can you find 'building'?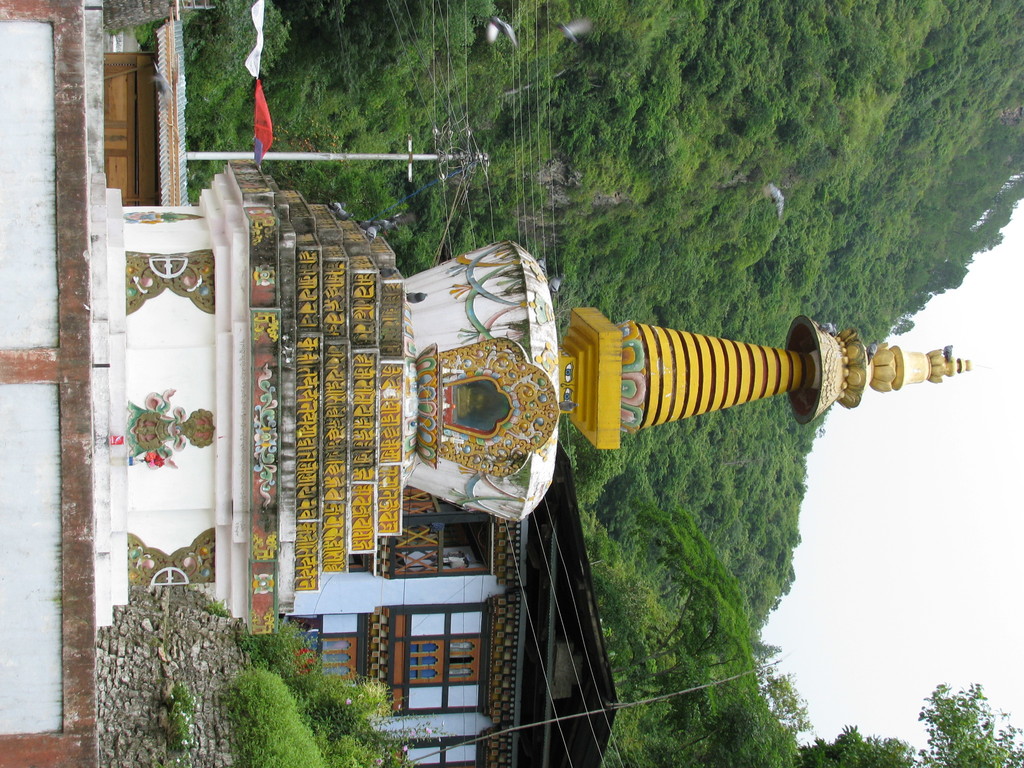
Yes, bounding box: 0, 0, 973, 767.
